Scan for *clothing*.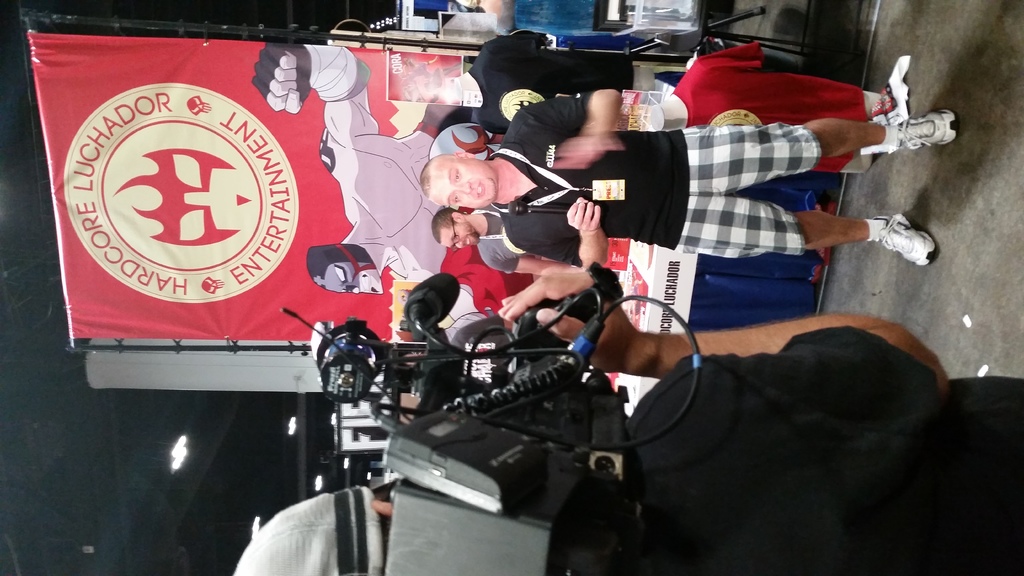
Scan result: [468,29,632,141].
